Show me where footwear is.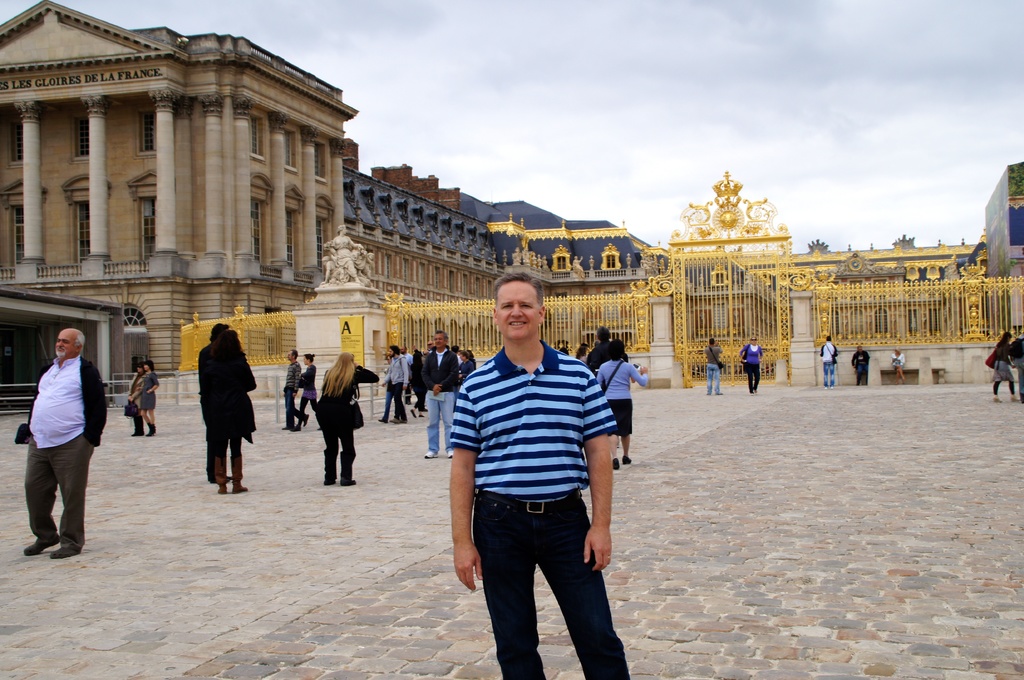
footwear is at <region>424, 449, 436, 459</region>.
